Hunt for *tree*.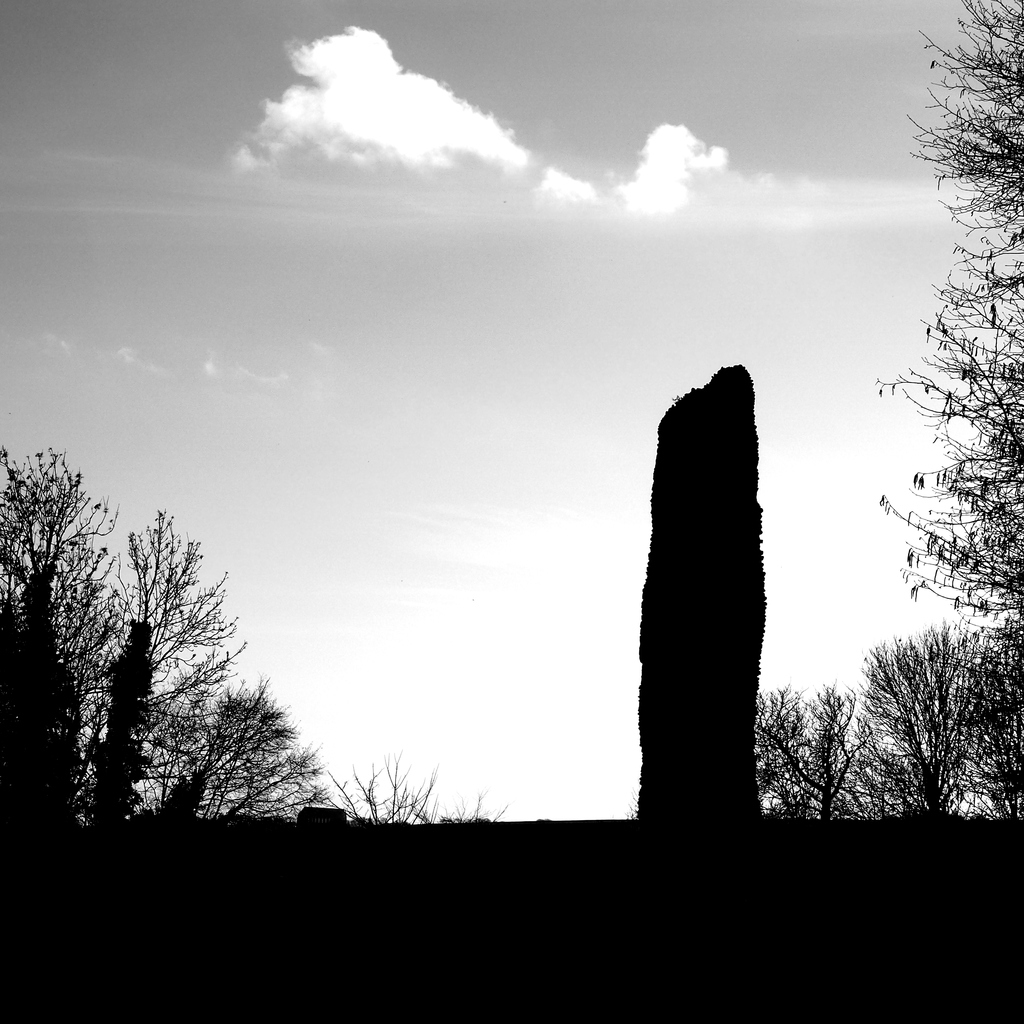
Hunted down at bbox(872, 0, 1023, 649).
